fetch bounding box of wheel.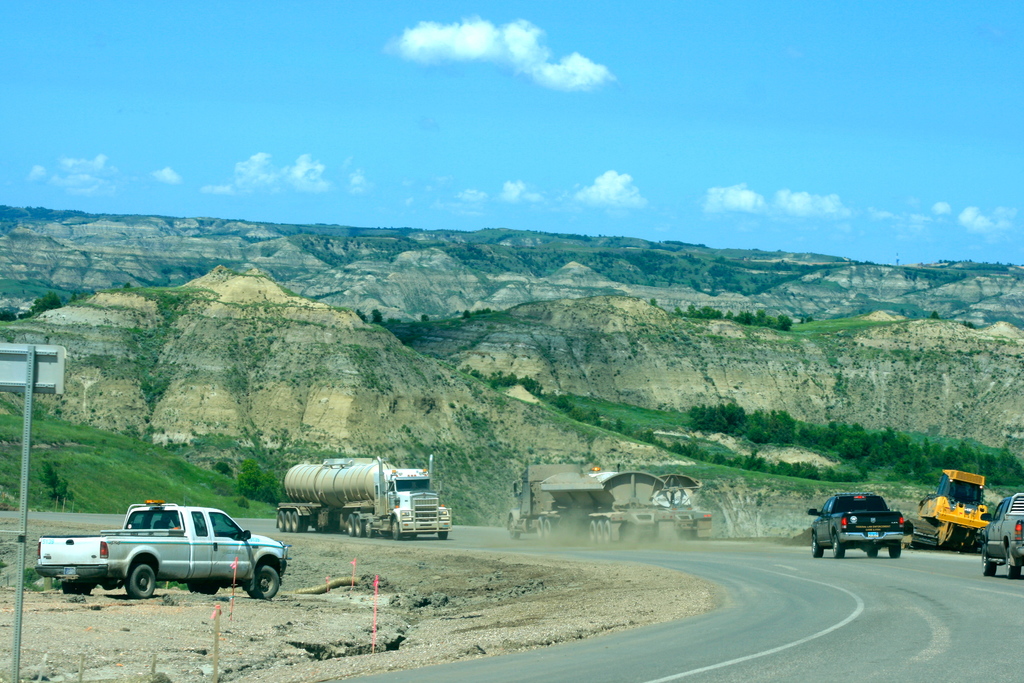
Bbox: 284 511 292 529.
